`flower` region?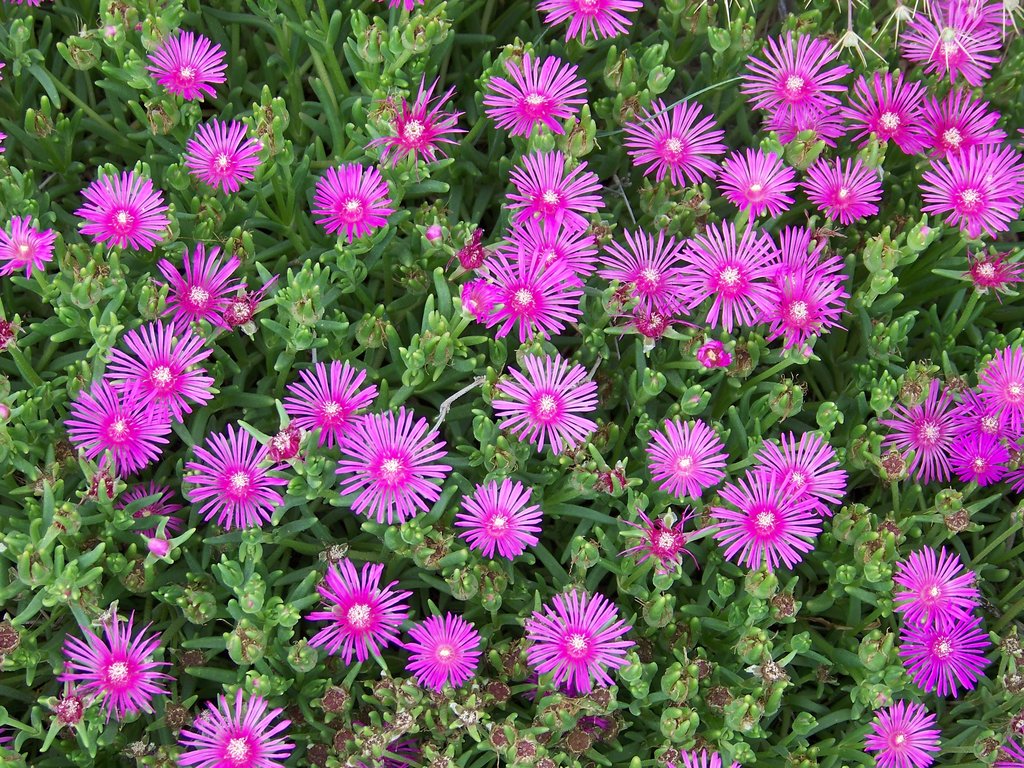
[left=748, top=425, right=851, bottom=516]
